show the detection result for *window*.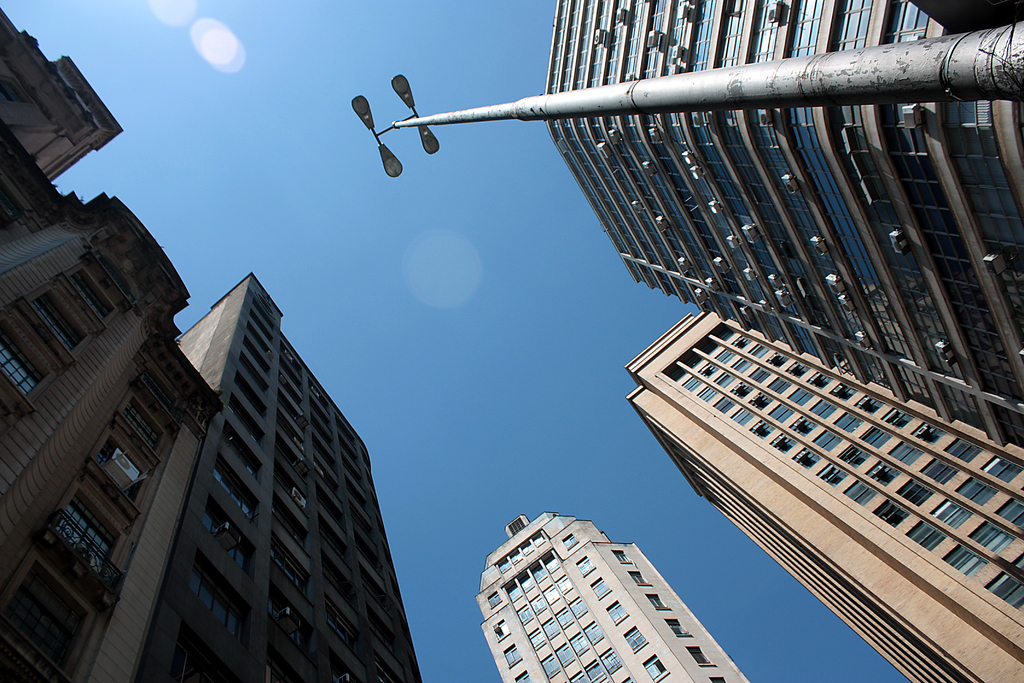
l=529, t=627, r=544, b=649.
